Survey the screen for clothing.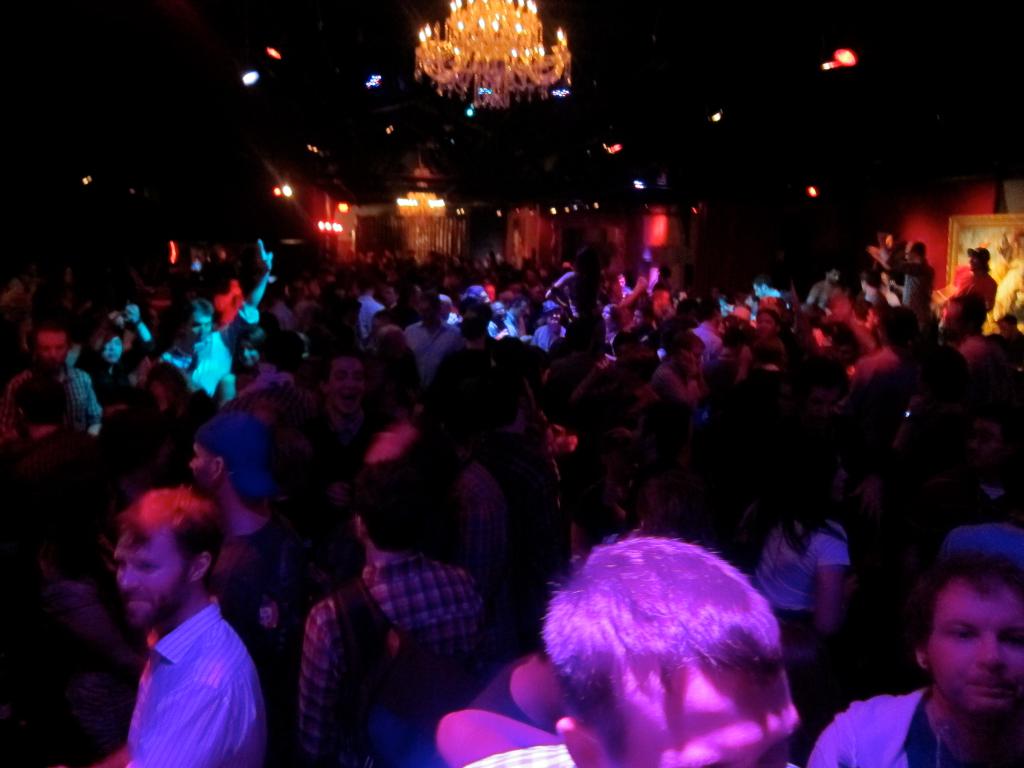
Survey found: box(739, 516, 858, 653).
